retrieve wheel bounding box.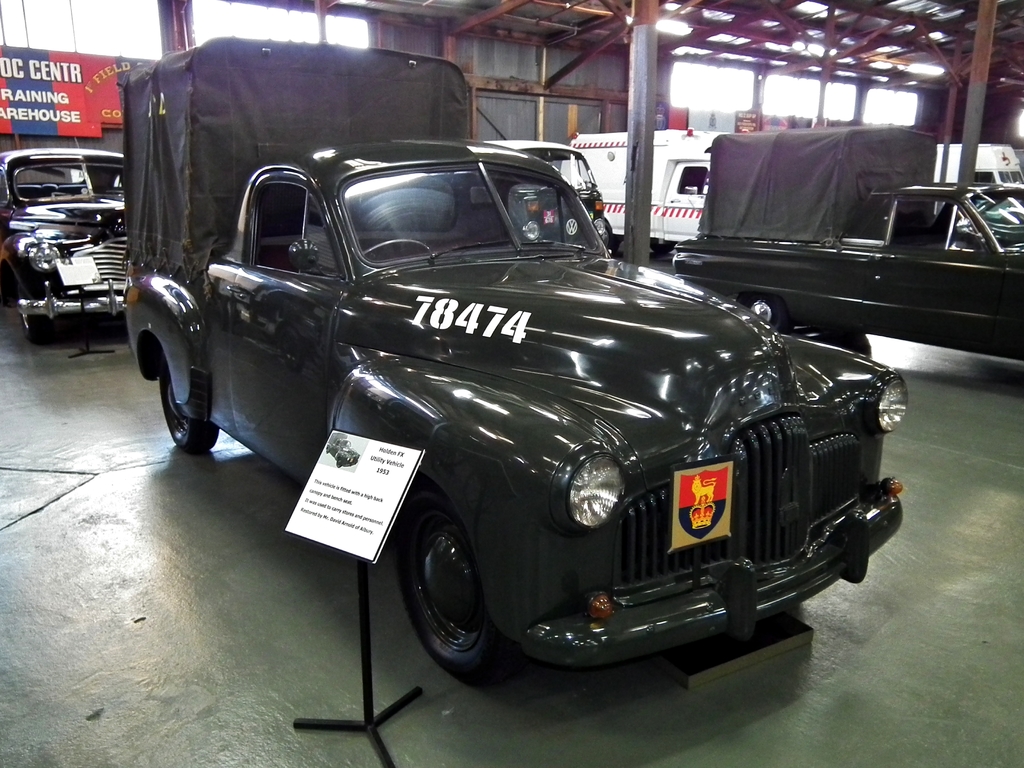
Bounding box: bbox=(161, 352, 216, 454).
